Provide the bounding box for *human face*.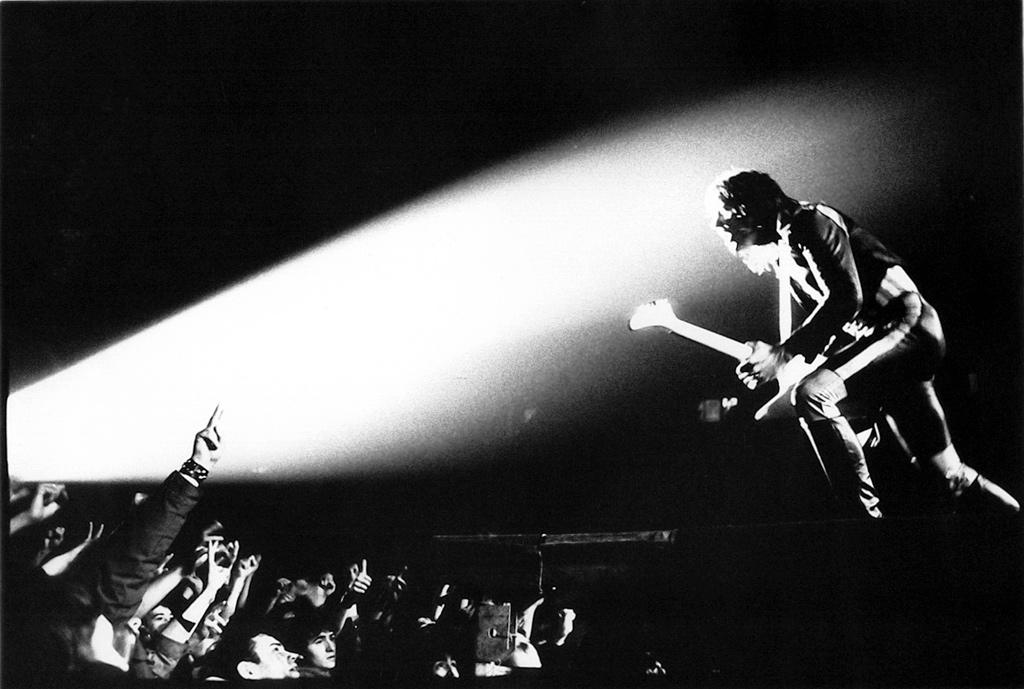
region(713, 186, 759, 257).
